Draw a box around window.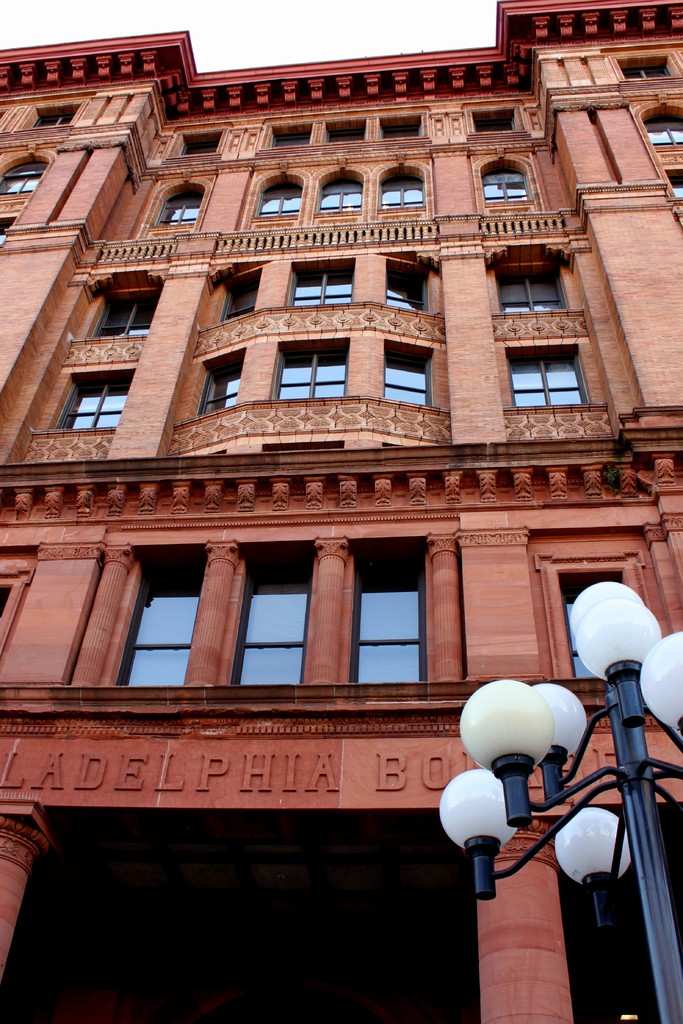
crop(562, 568, 625, 676).
